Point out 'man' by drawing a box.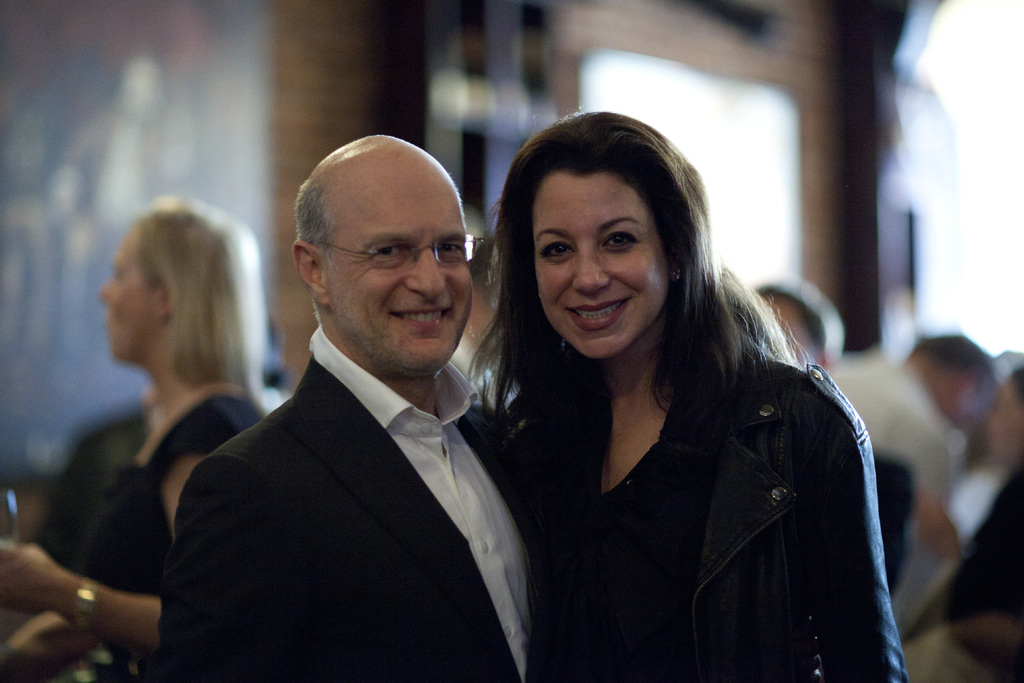
box(167, 129, 567, 682).
